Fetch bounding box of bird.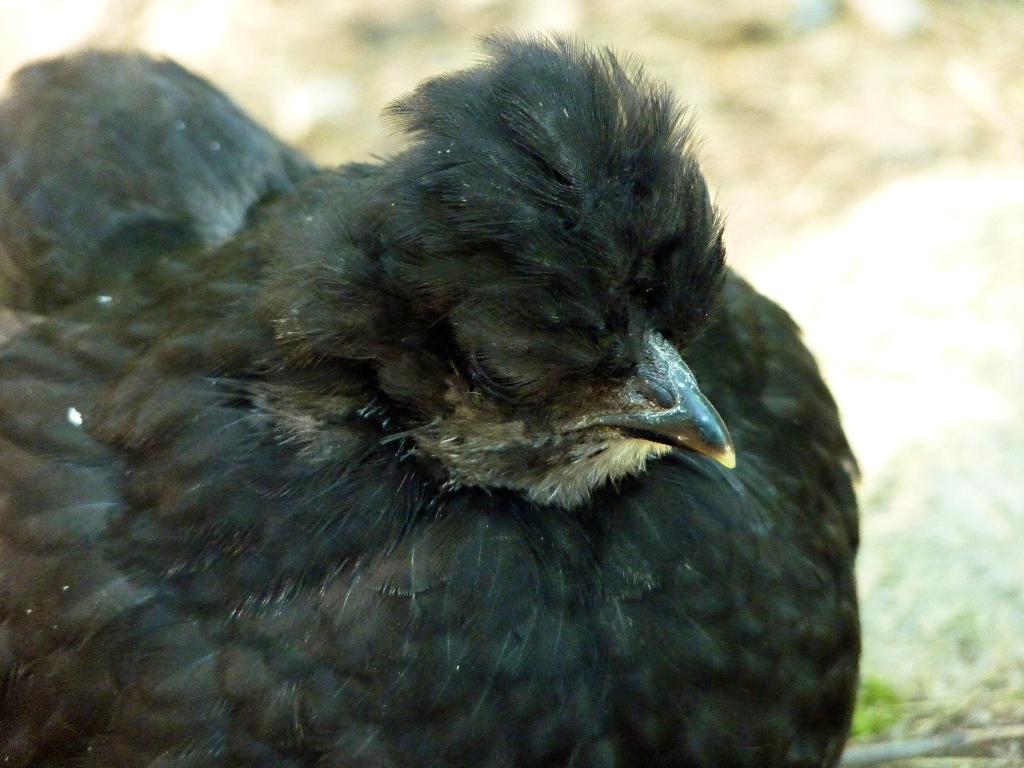
Bbox: box=[0, 27, 845, 733].
